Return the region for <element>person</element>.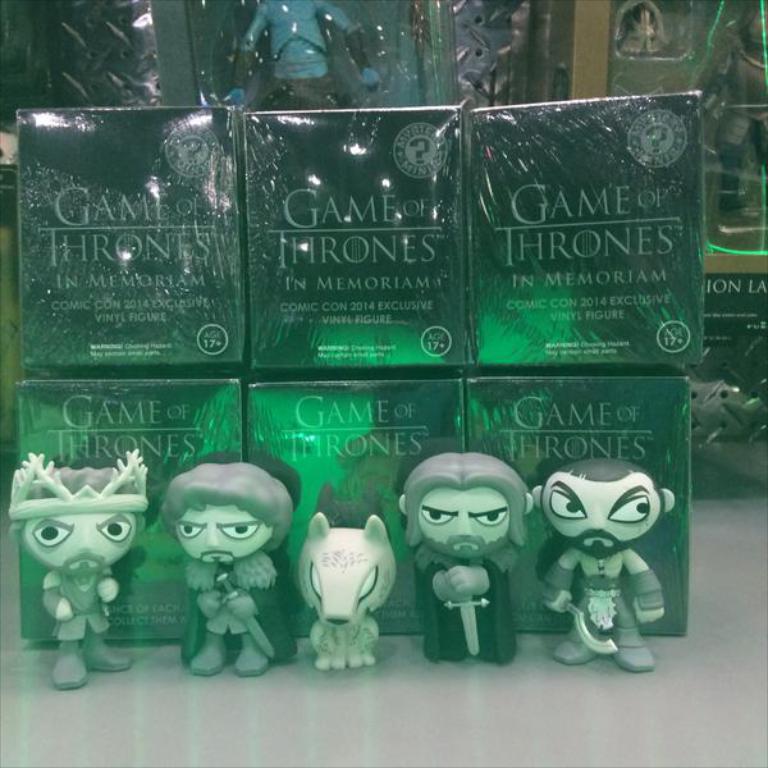
{"left": 700, "top": 0, "right": 767, "bottom": 215}.
